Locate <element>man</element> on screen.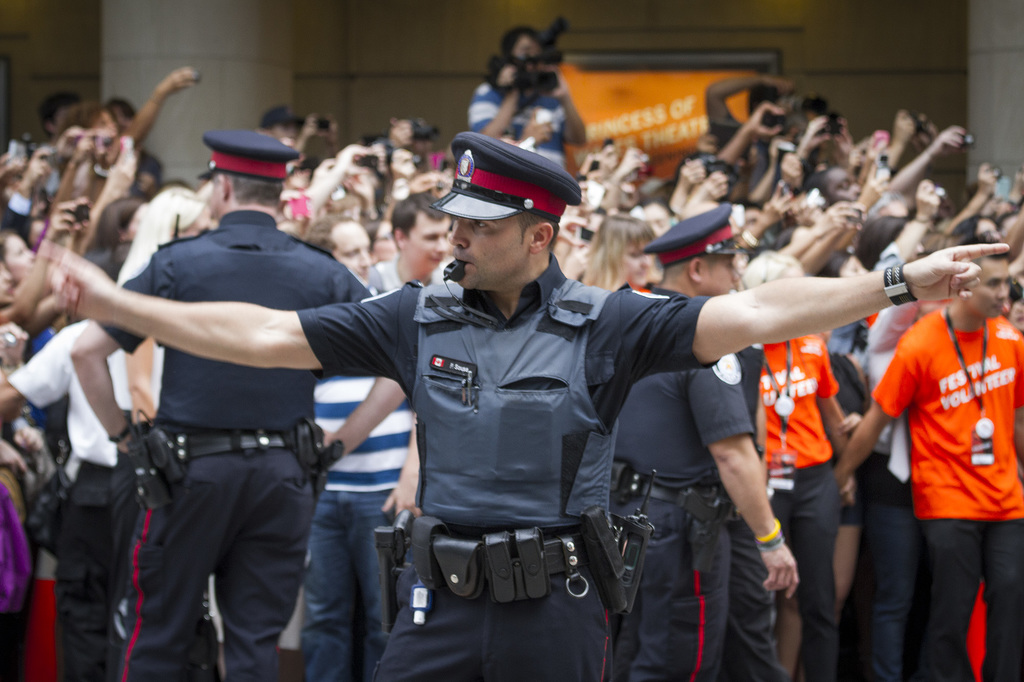
On screen at [left=302, top=213, right=433, bottom=681].
